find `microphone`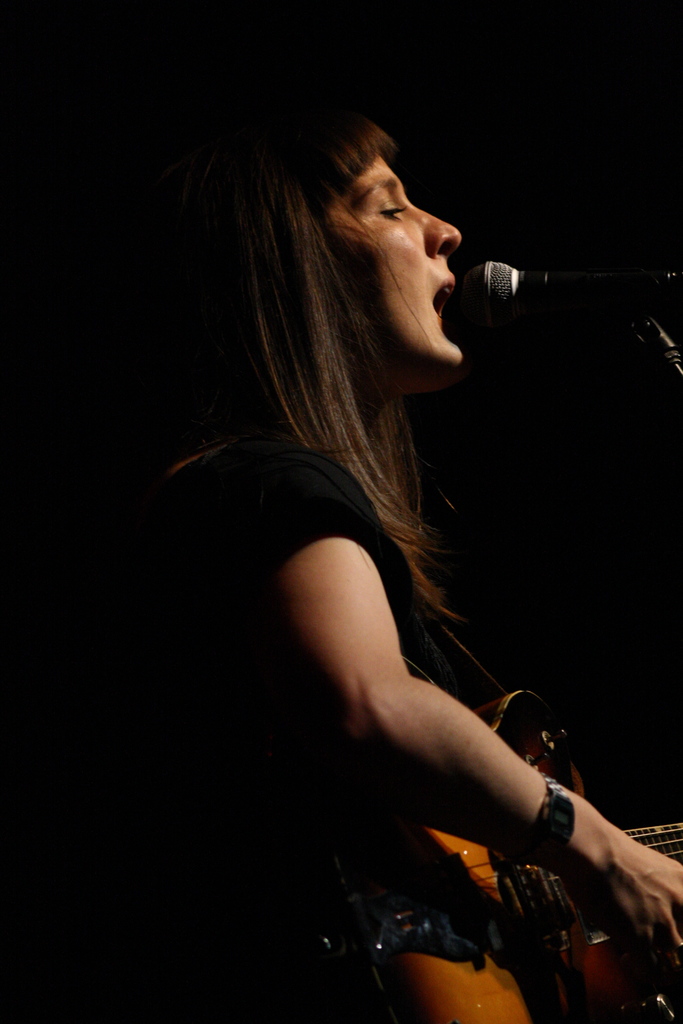
[419,209,654,375]
